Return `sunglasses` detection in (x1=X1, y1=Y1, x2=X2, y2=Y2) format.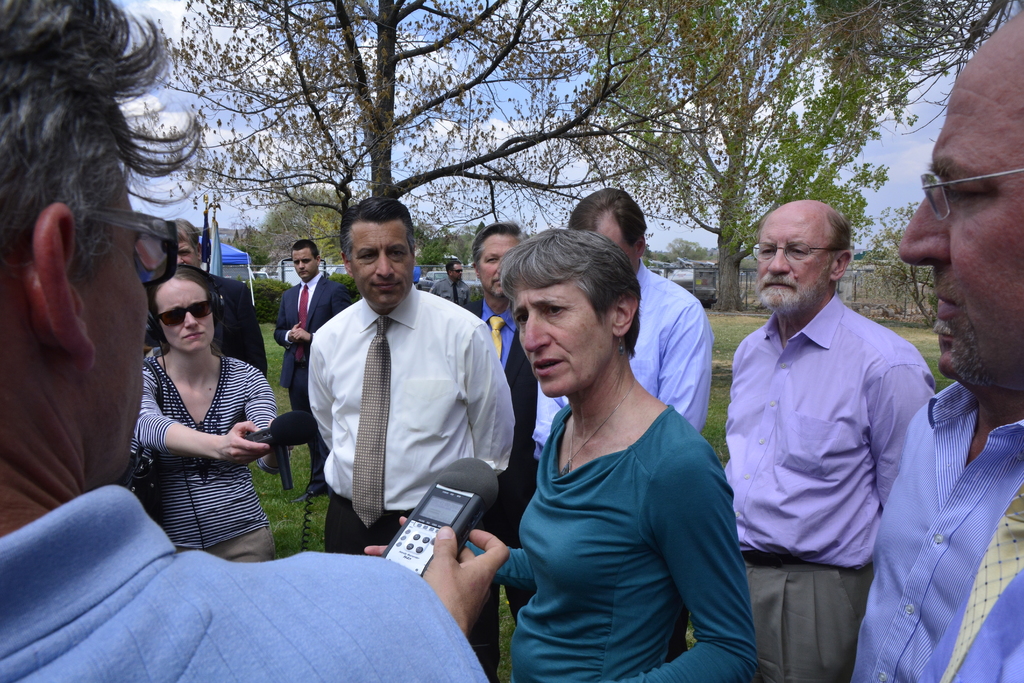
(x1=144, y1=300, x2=226, y2=333).
